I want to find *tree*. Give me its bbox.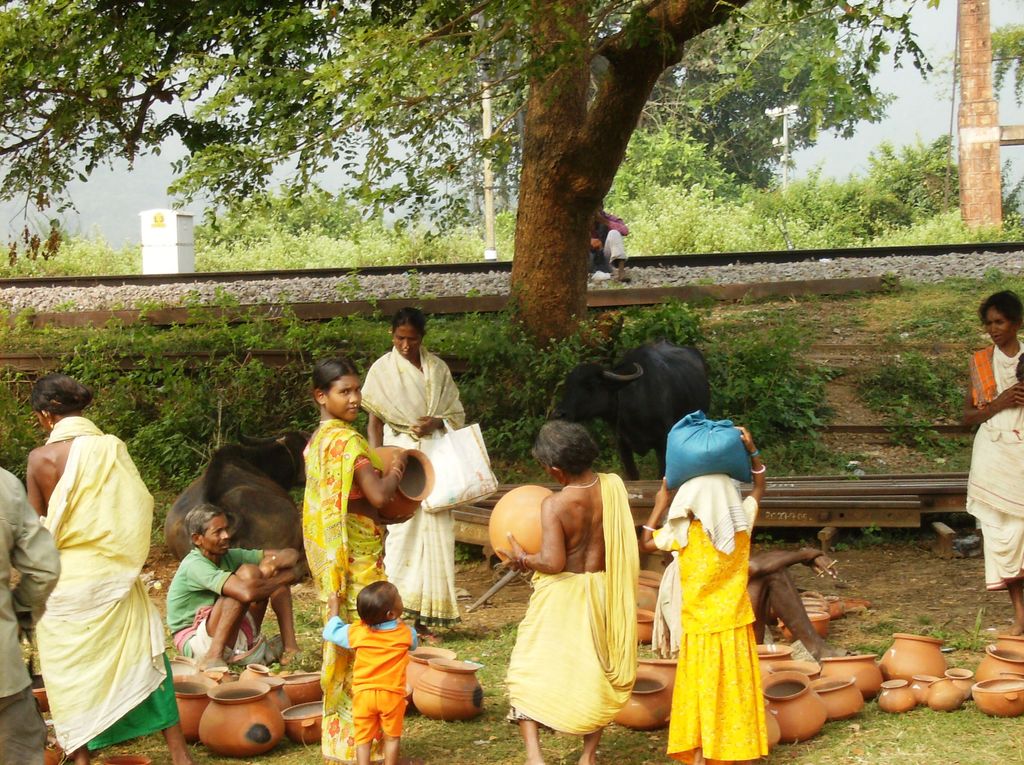
(495,0,895,211).
